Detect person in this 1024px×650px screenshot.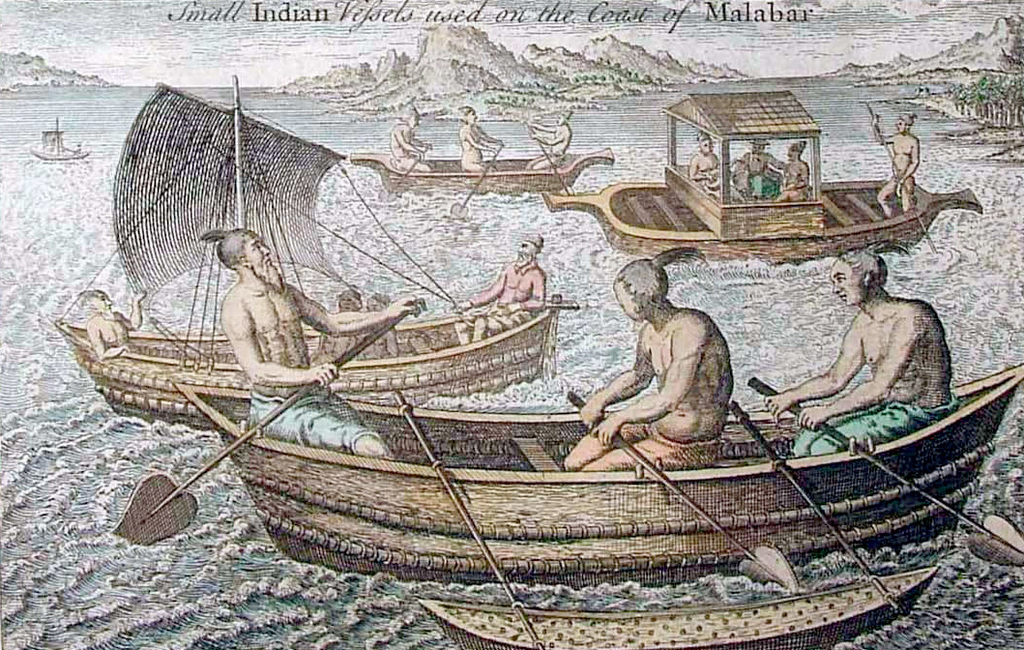
Detection: [x1=868, y1=115, x2=922, y2=216].
